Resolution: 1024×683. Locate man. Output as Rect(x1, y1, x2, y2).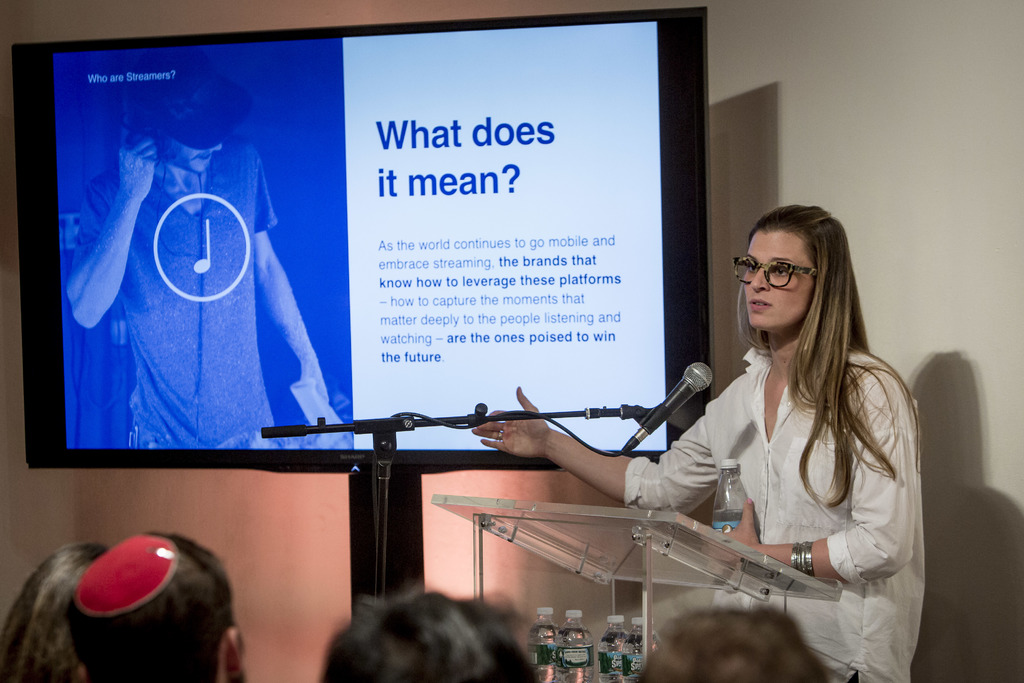
Rect(639, 605, 835, 682).
